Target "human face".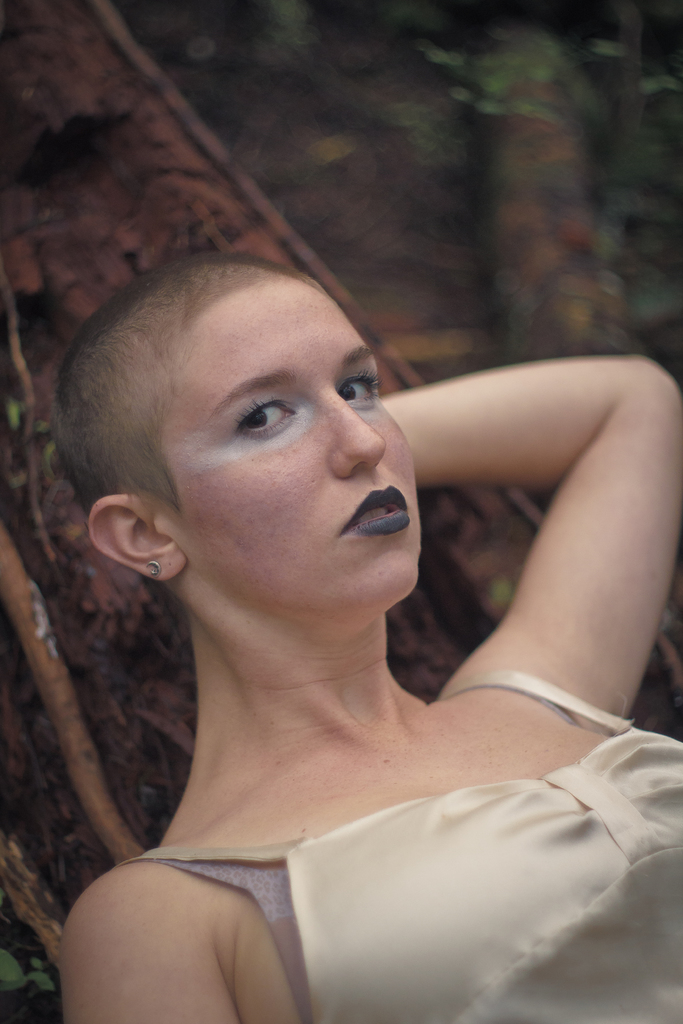
Target region: detection(166, 273, 415, 611).
